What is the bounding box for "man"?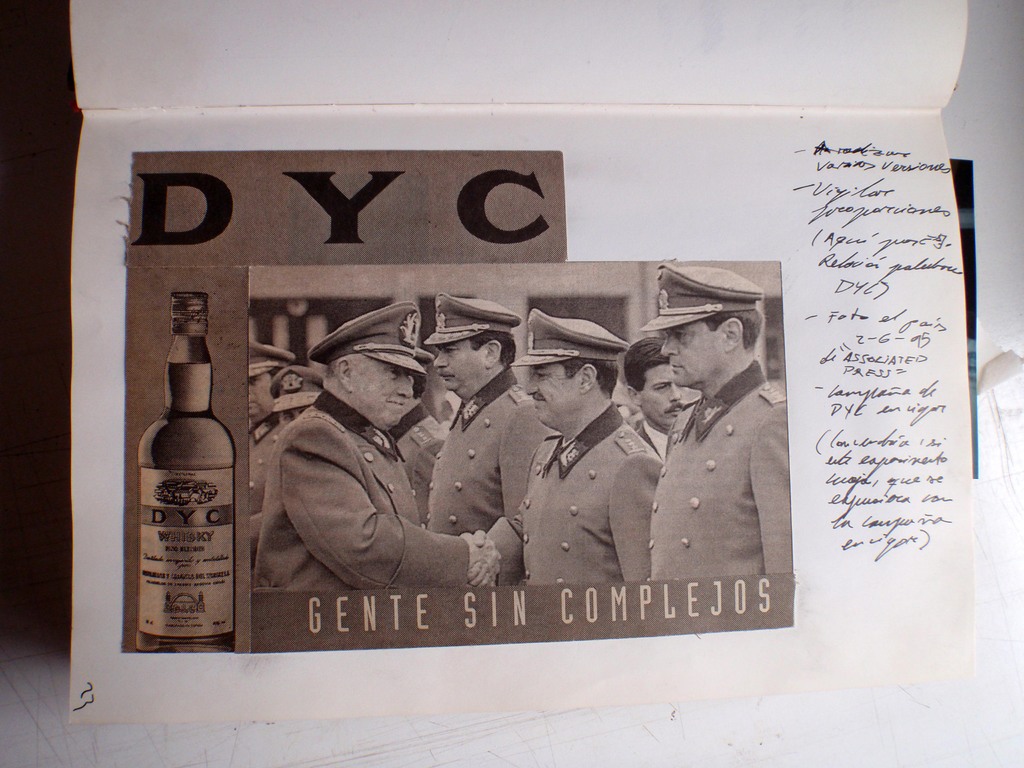
{"left": 626, "top": 292, "right": 780, "bottom": 514}.
